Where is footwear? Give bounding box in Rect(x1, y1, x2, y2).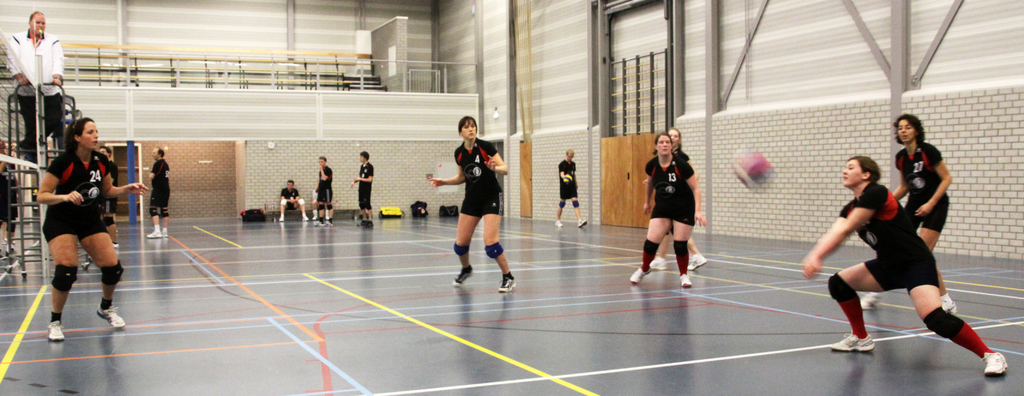
Rect(938, 295, 958, 317).
